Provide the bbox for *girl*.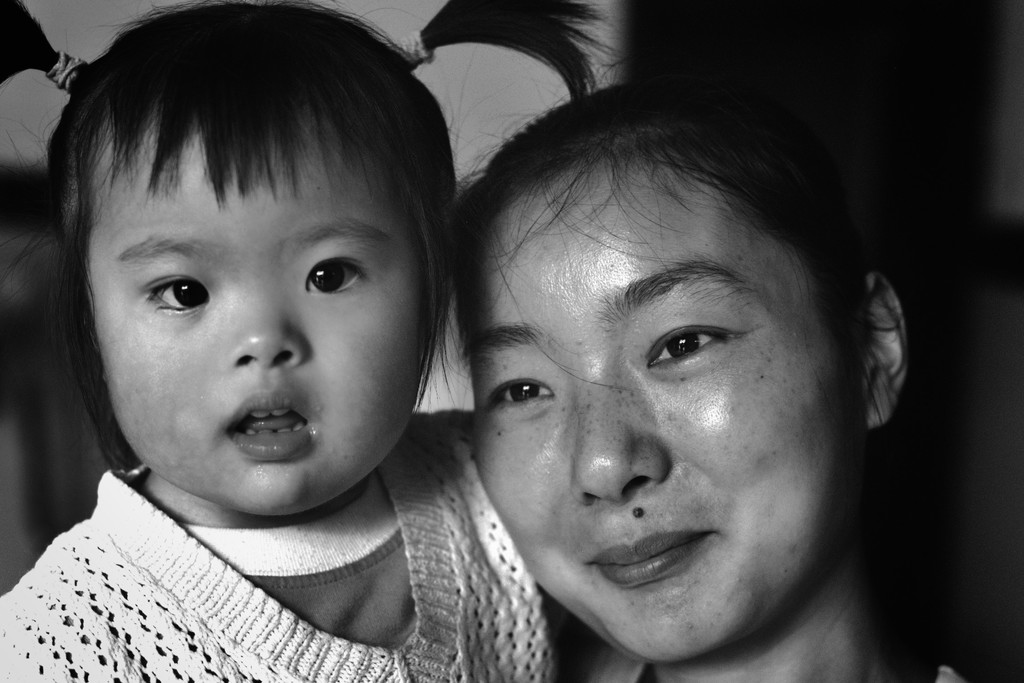
crop(457, 64, 970, 682).
